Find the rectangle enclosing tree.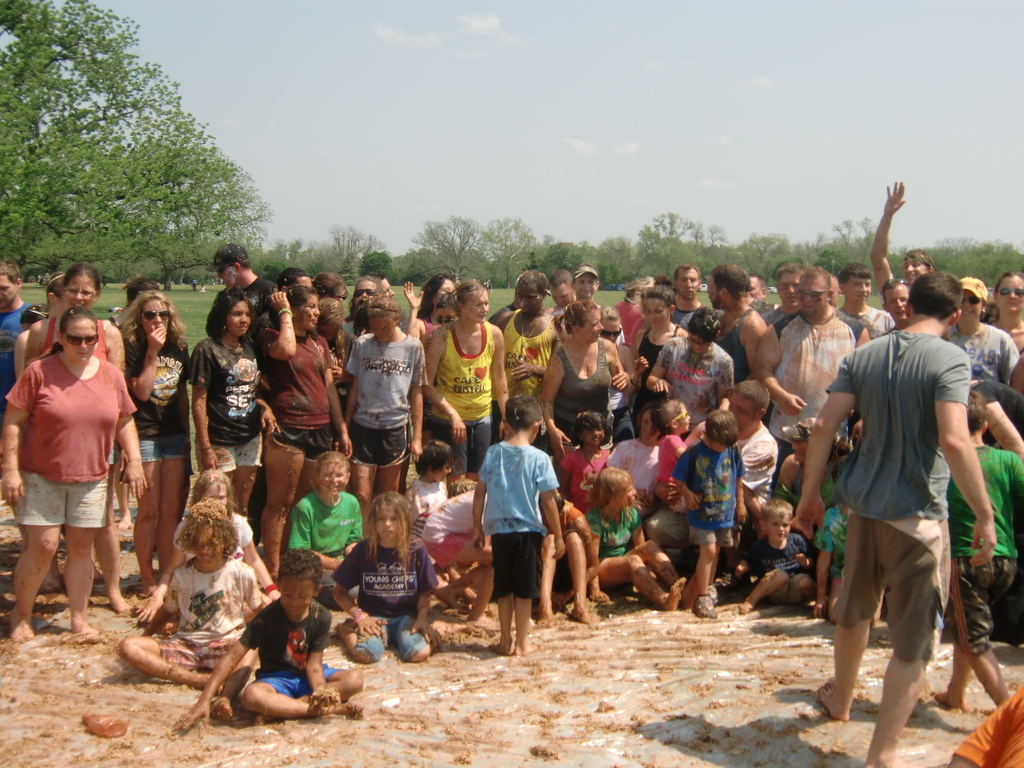
(x1=276, y1=218, x2=395, y2=282).
